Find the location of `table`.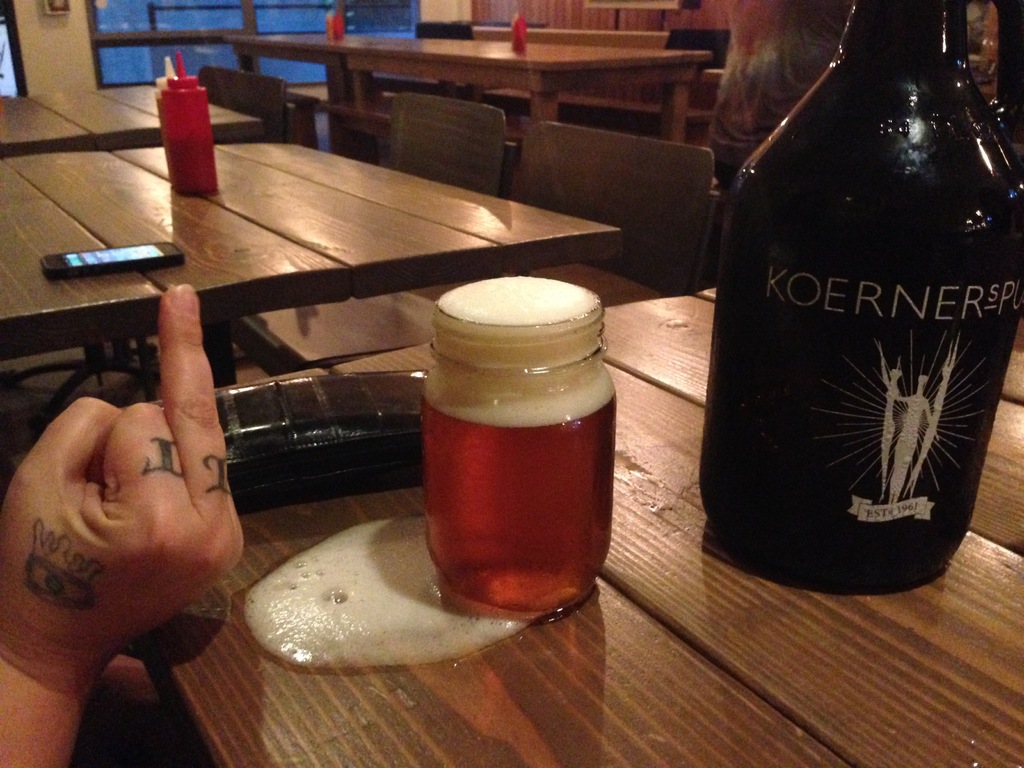
Location: 120,287,1023,767.
